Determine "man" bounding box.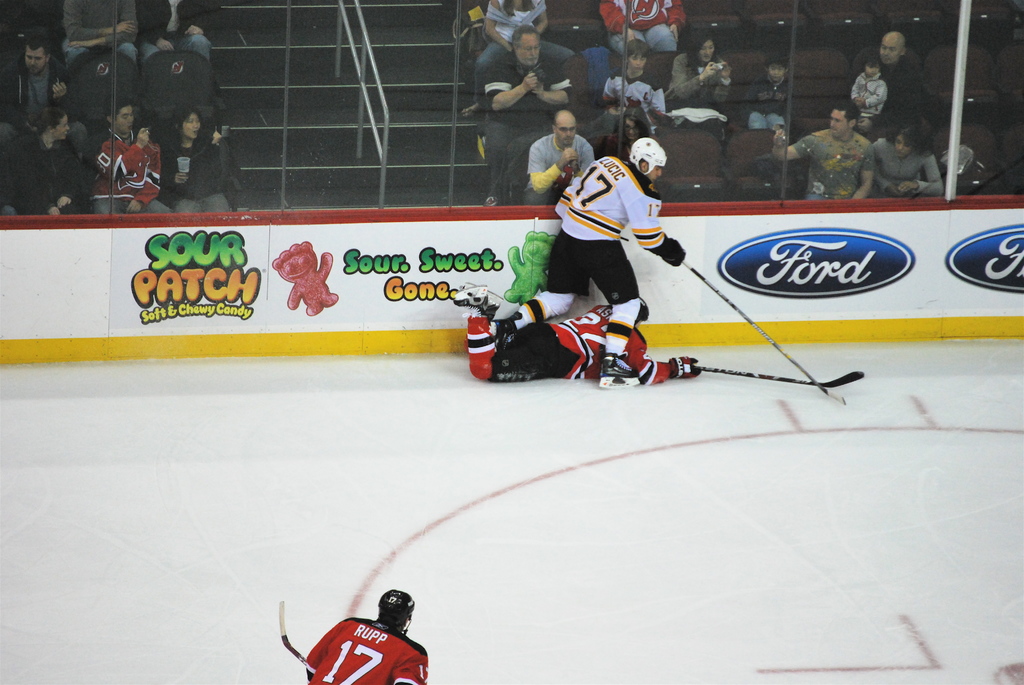
Determined: [455, 138, 690, 389].
